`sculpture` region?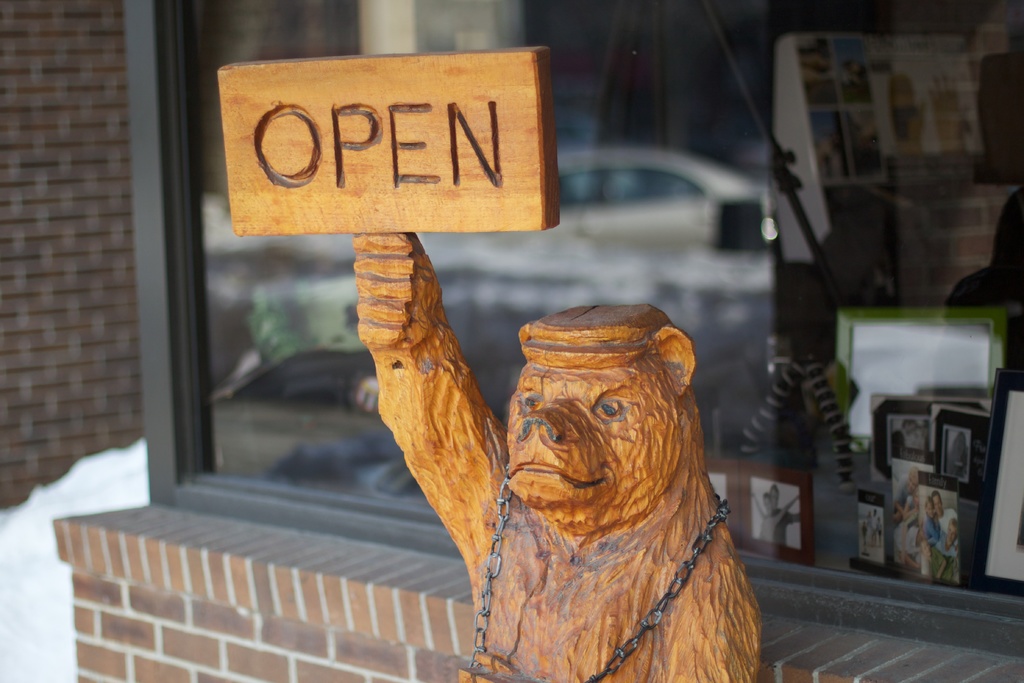
rect(460, 313, 780, 668)
